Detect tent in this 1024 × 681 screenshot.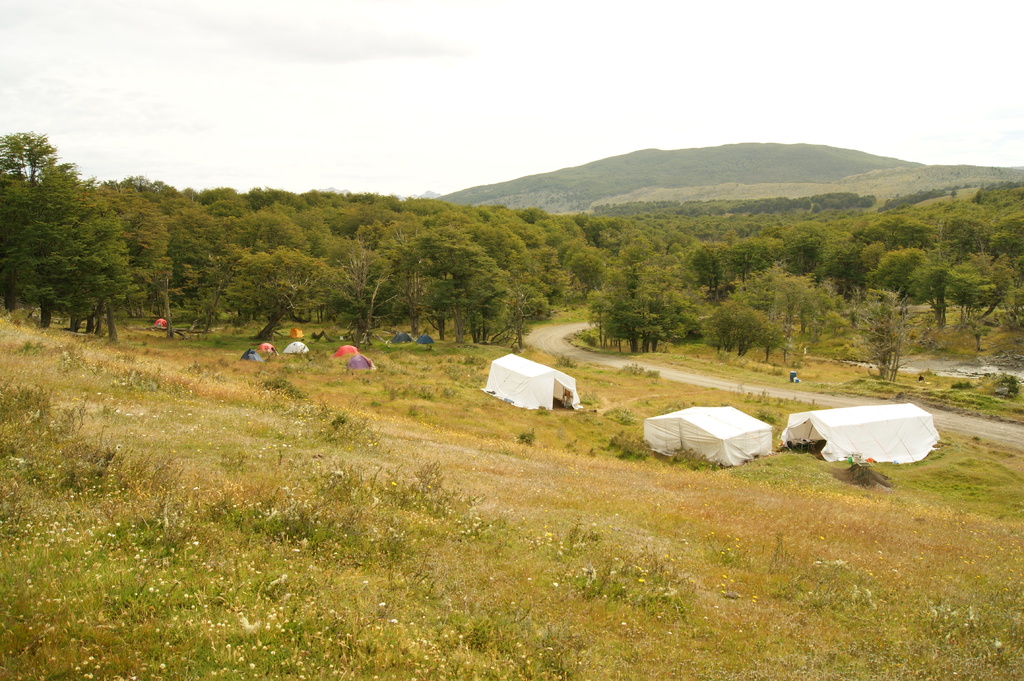
Detection: detection(154, 314, 166, 331).
